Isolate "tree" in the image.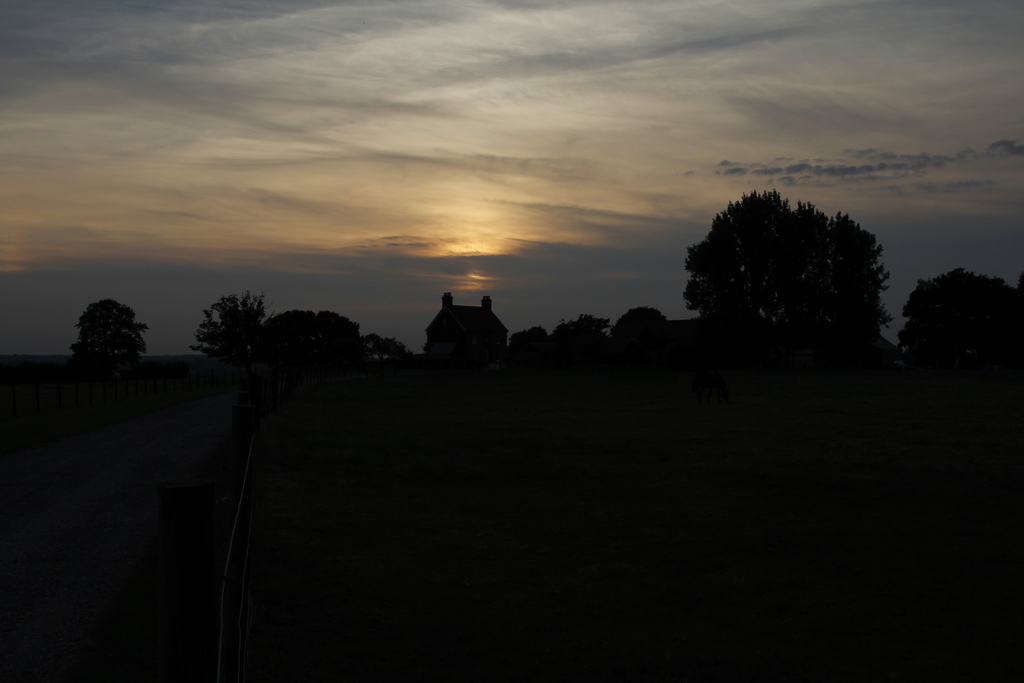
Isolated region: box=[356, 328, 422, 368].
